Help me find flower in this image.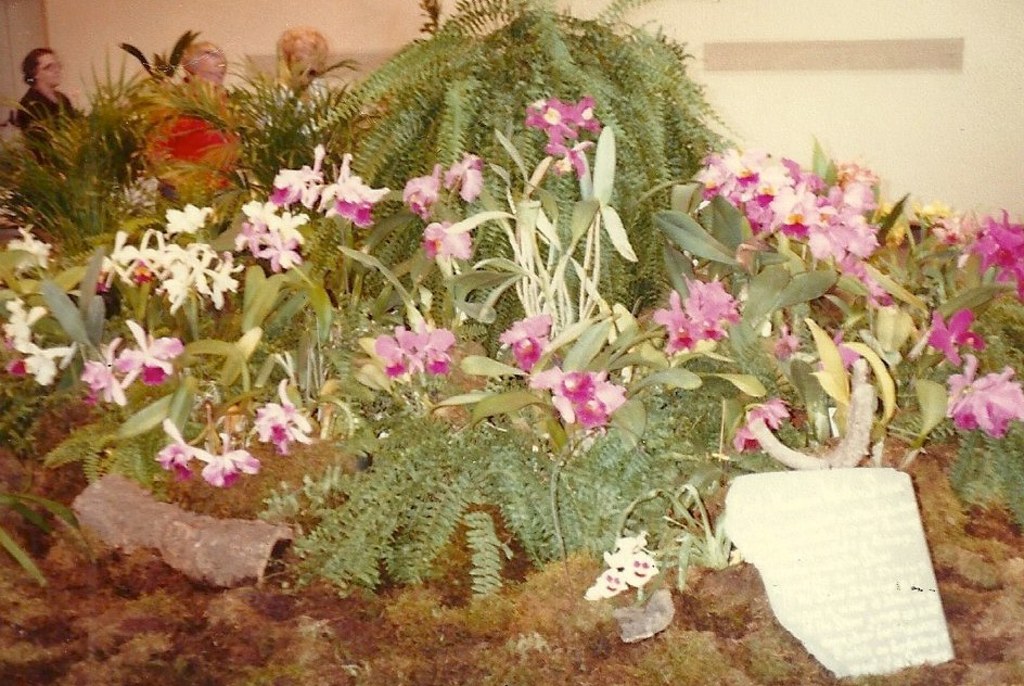
Found it: box=[5, 227, 50, 268].
